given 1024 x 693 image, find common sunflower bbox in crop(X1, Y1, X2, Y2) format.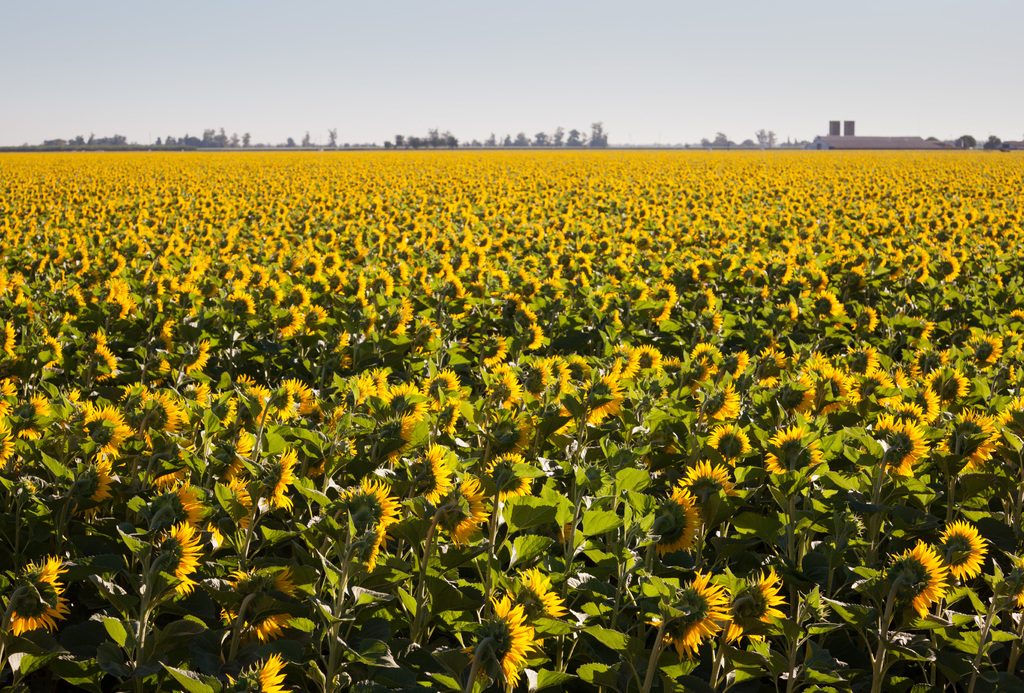
crop(669, 571, 721, 667).
